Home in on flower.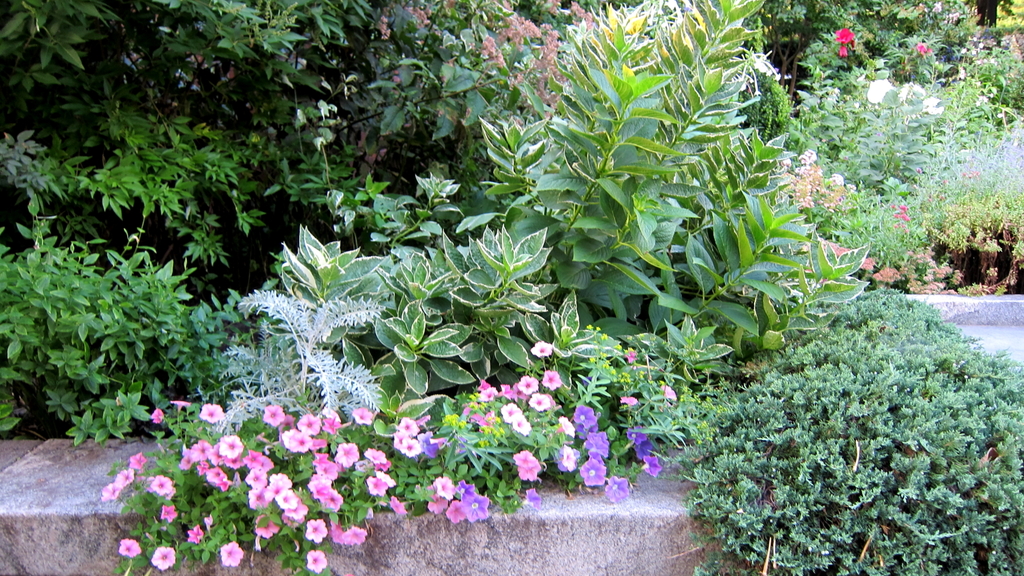
Homed in at left=516, top=377, right=535, bottom=390.
